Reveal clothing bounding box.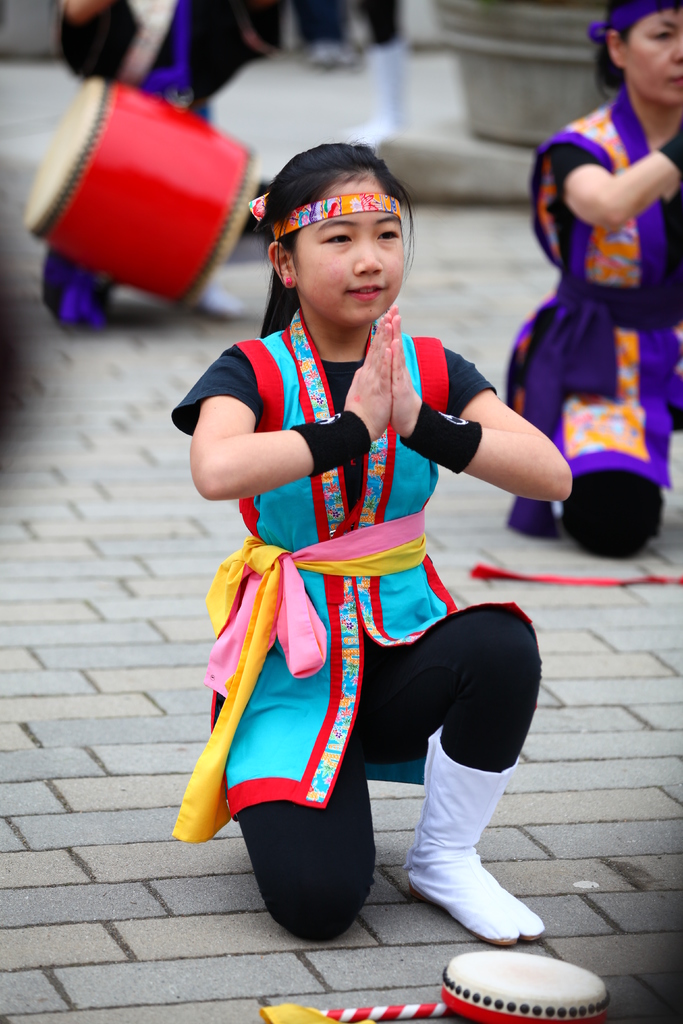
Revealed: locate(493, 90, 682, 552).
